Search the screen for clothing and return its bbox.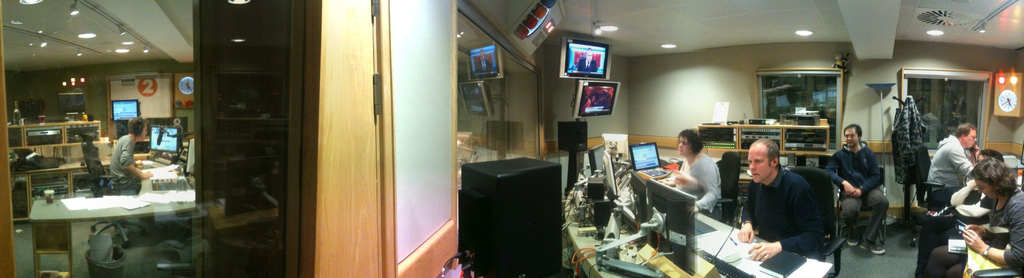
Found: (left=675, top=157, right=725, bottom=214).
